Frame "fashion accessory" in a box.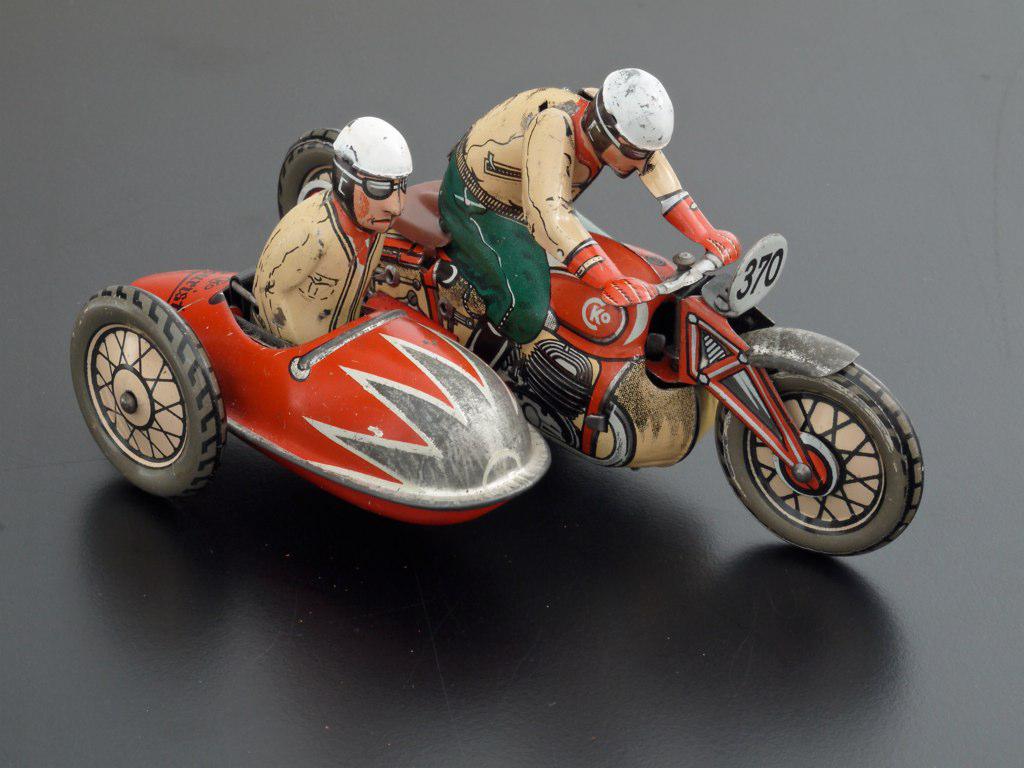
329,115,418,179.
